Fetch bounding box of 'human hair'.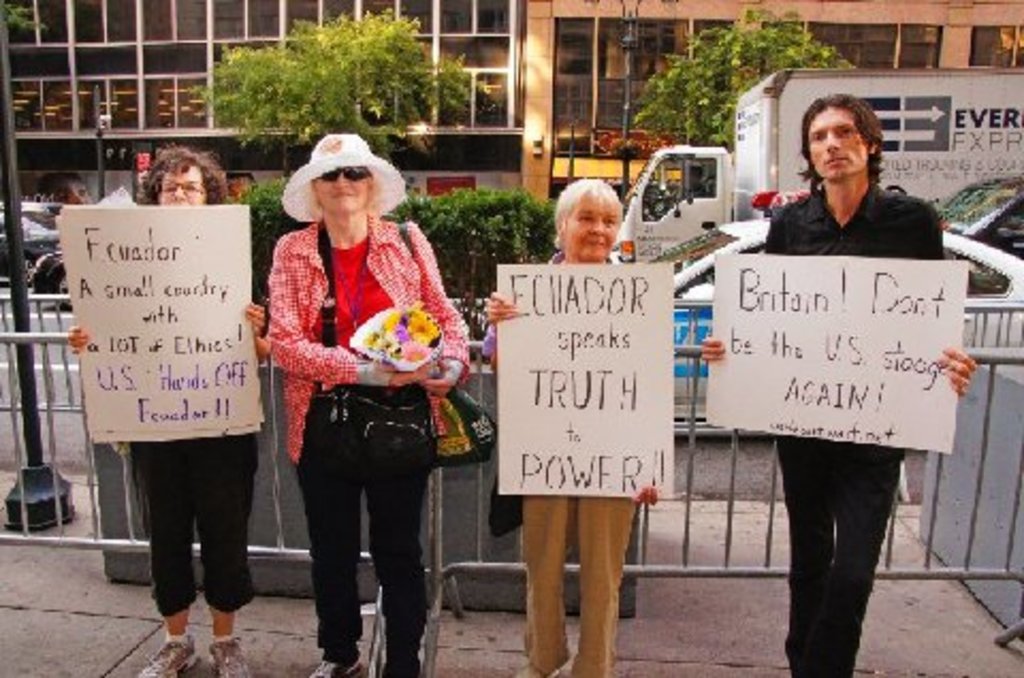
Bbox: {"x1": 557, "y1": 173, "x2": 627, "y2": 228}.
